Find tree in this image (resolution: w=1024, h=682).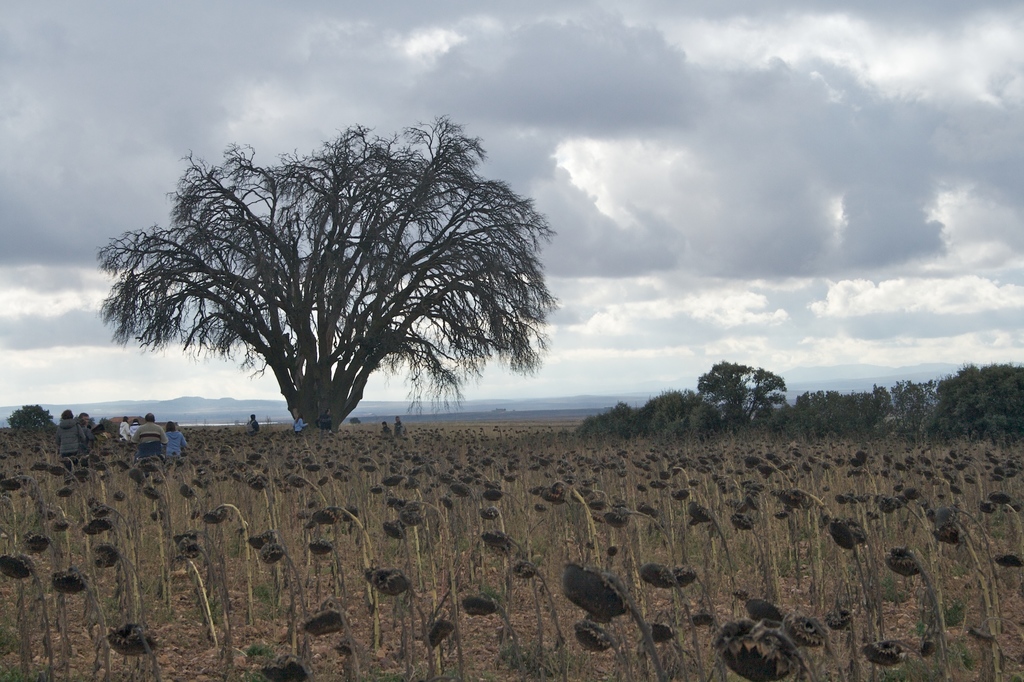
[left=793, top=368, right=942, bottom=449].
